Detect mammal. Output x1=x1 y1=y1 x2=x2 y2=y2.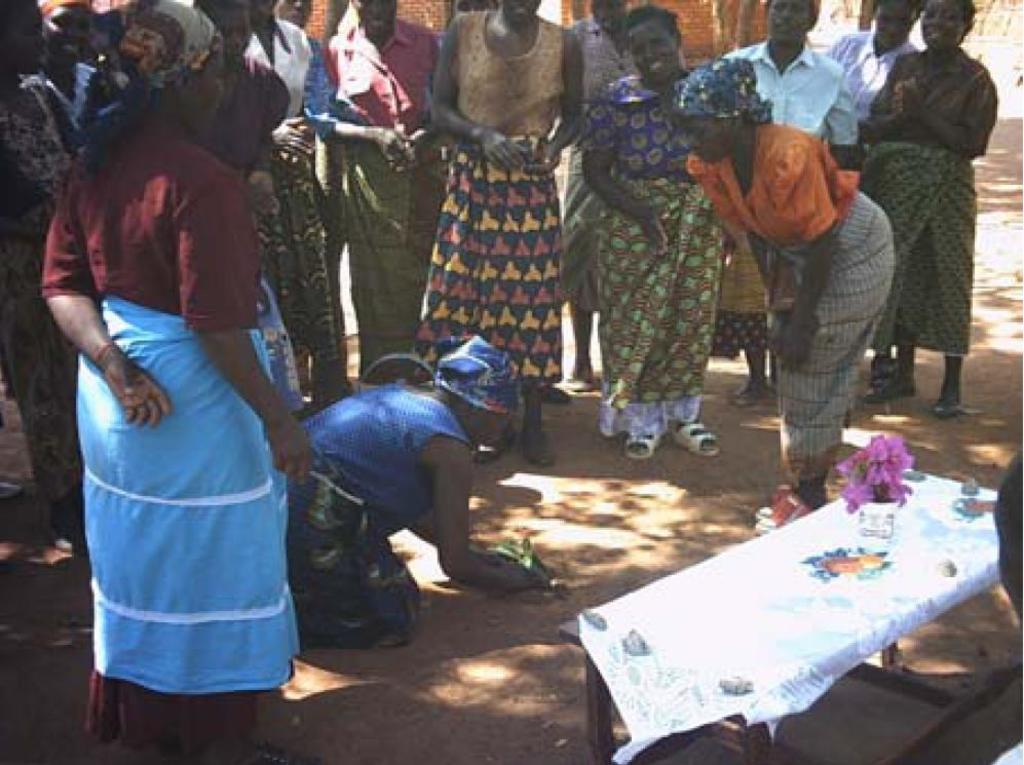
x1=710 y1=0 x2=851 y2=405.
